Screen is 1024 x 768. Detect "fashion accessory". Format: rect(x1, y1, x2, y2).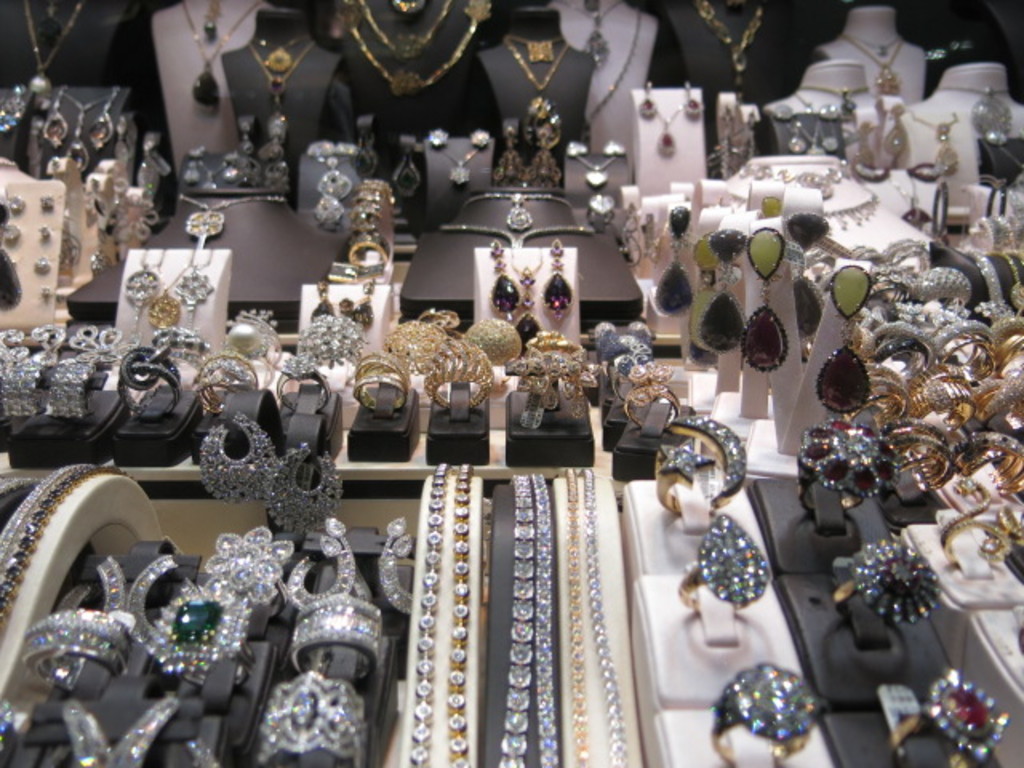
rect(814, 189, 882, 235).
